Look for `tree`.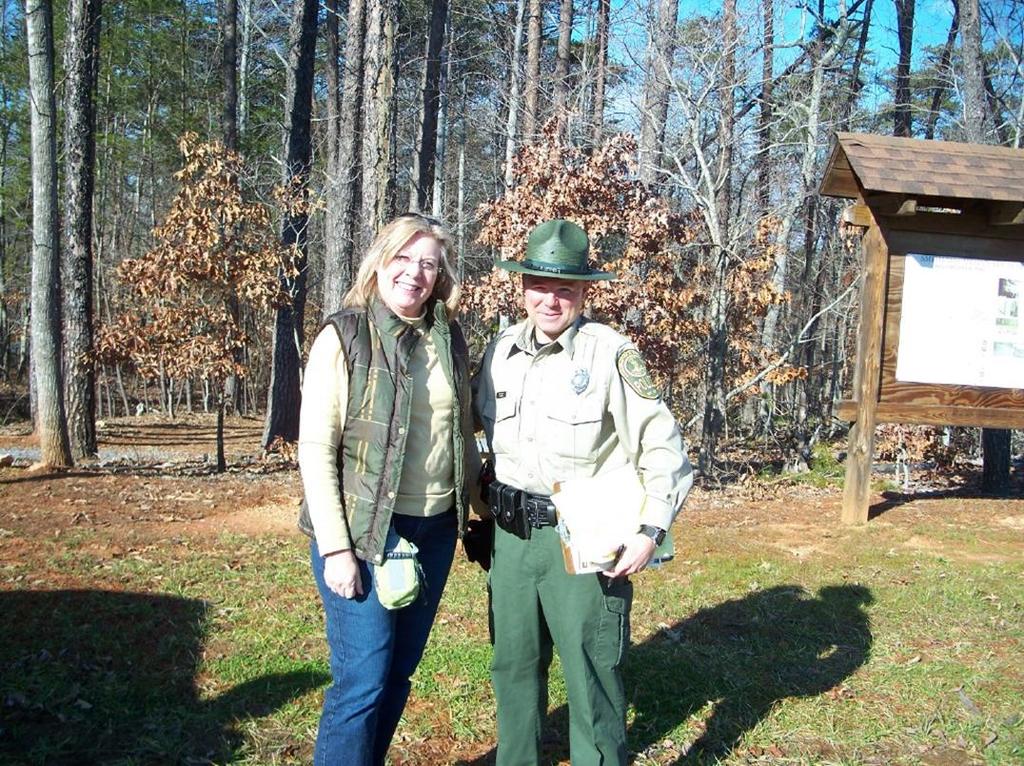
Found: box(76, 90, 327, 461).
